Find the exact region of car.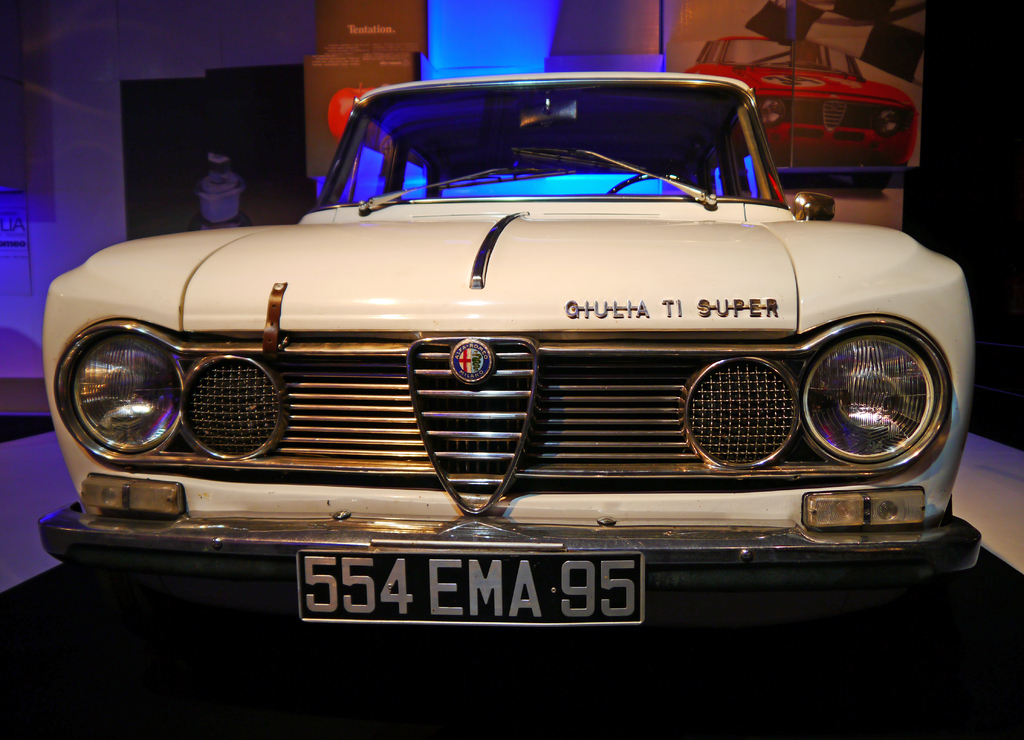
Exact region: 38, 70, 986, 630.
